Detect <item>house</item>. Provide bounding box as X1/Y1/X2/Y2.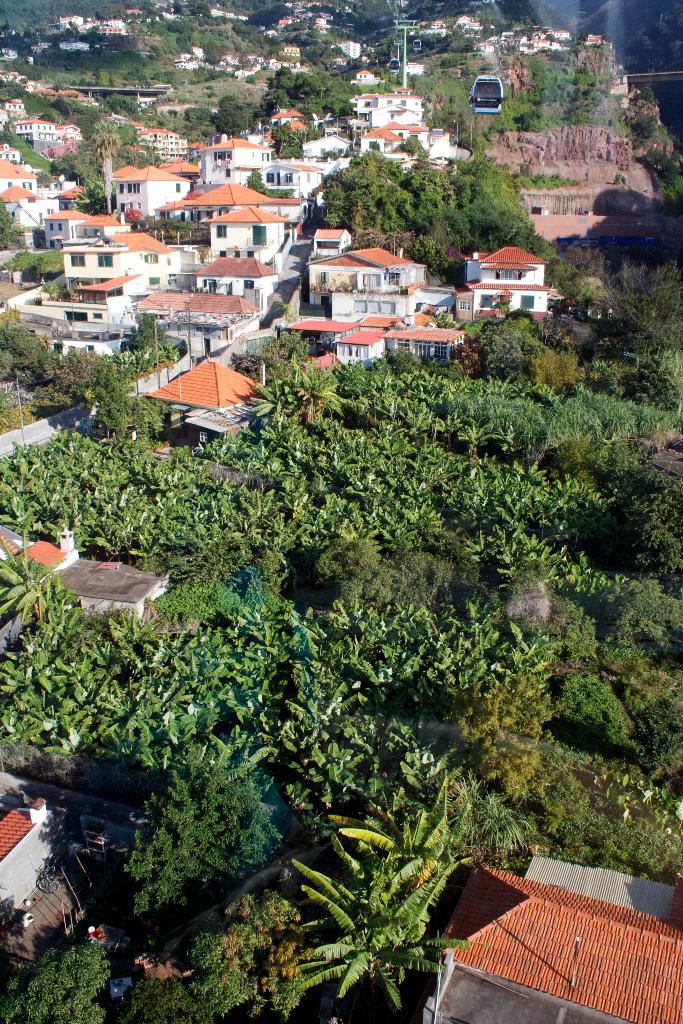
300/136/354/162.
